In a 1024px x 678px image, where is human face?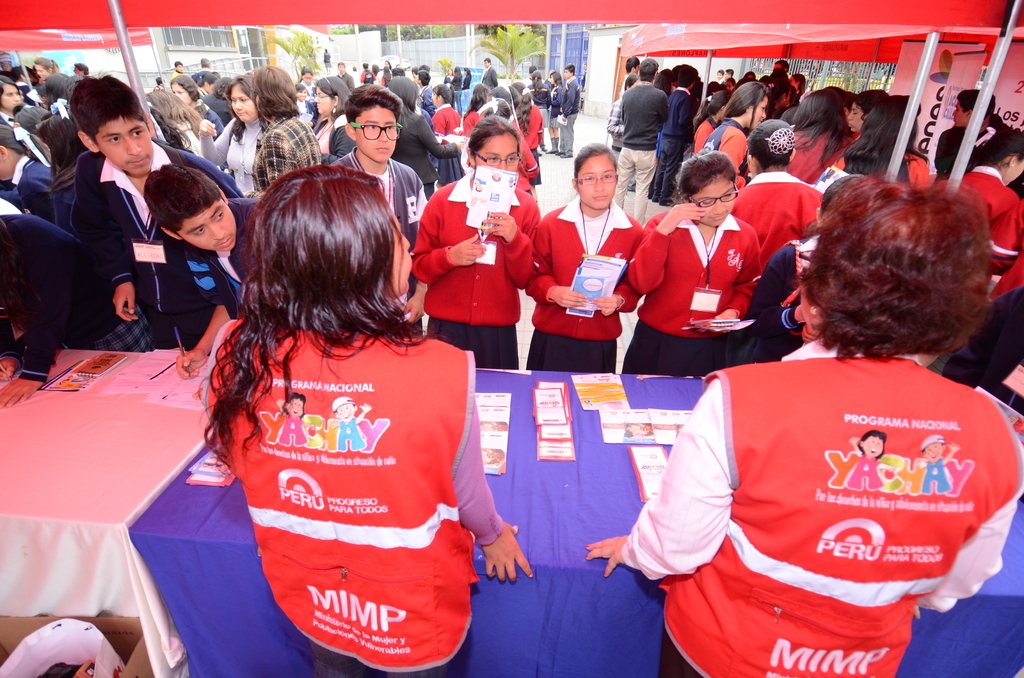
{"left": 228, "top": 86, "right": 257, "bottom": 126}.
